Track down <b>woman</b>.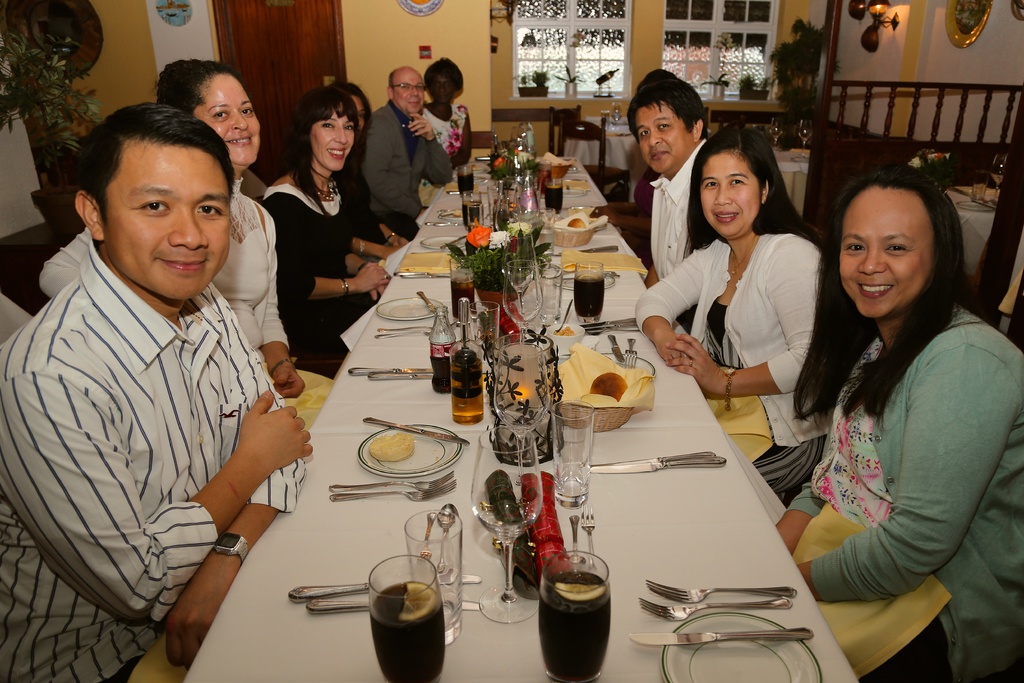
Tracked to (420,57,477,169).
